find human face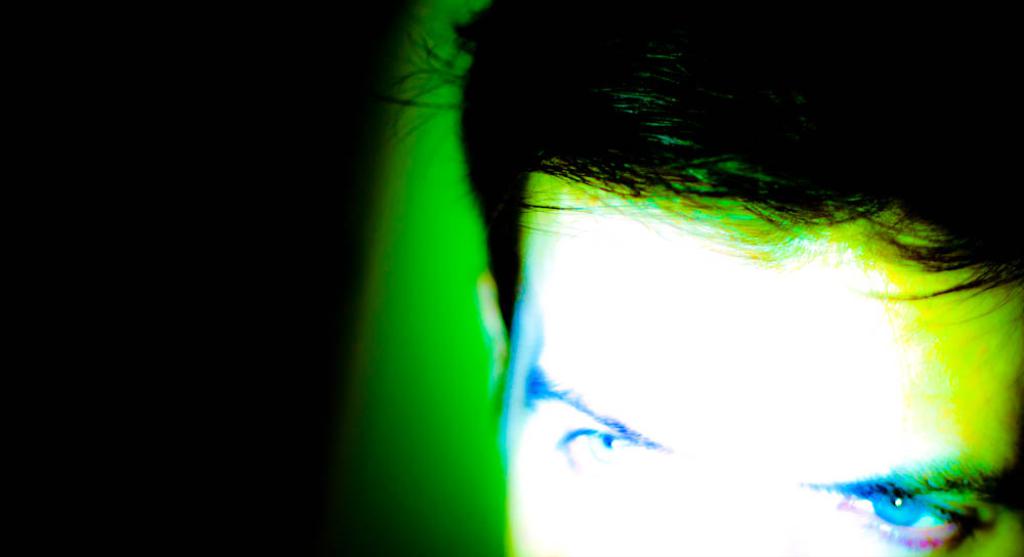
bbox(528, 182, 1023, 556)
